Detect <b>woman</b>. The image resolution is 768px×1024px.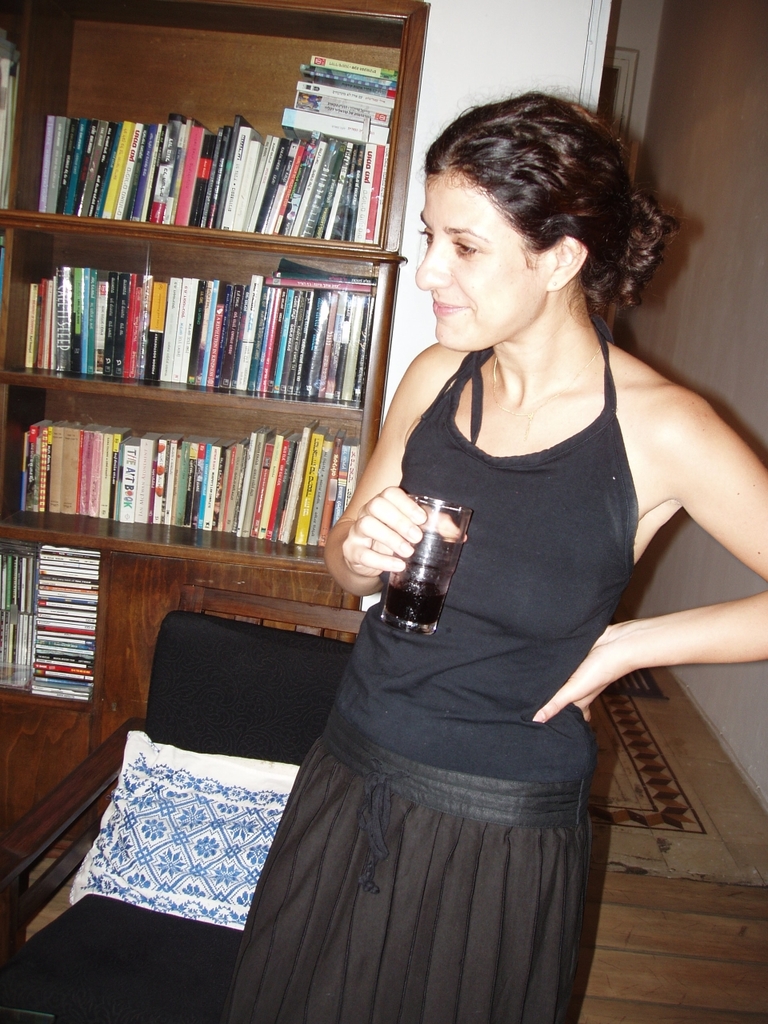
{"left": 240, "top": 97, "right": 721, "bottom": 1005}.
